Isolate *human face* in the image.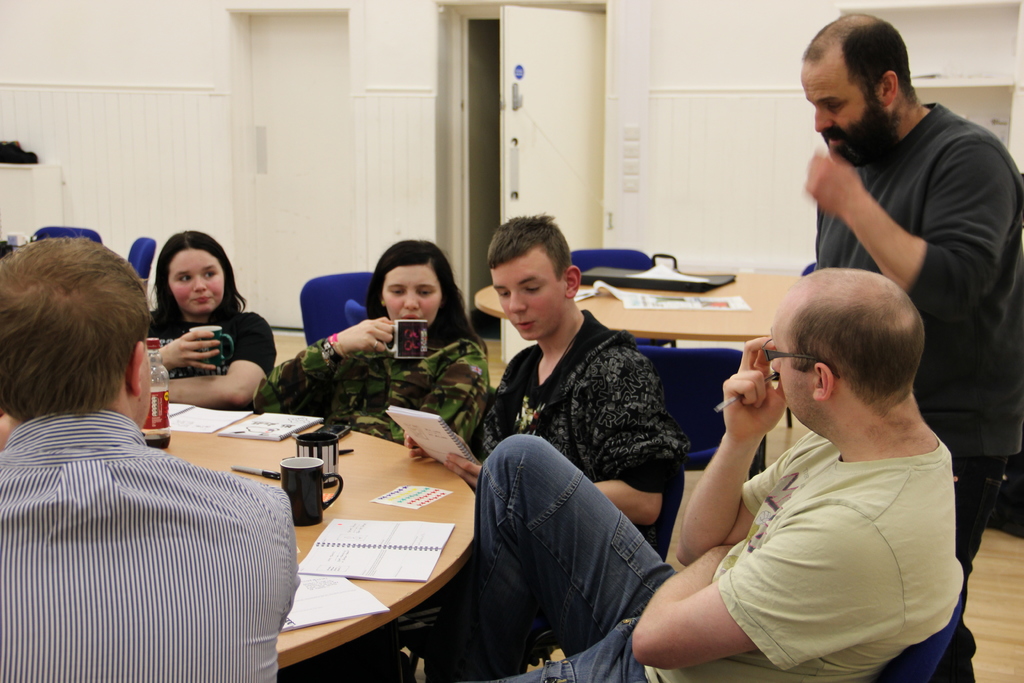
Isolated region: 168, 251, 224, 312.
